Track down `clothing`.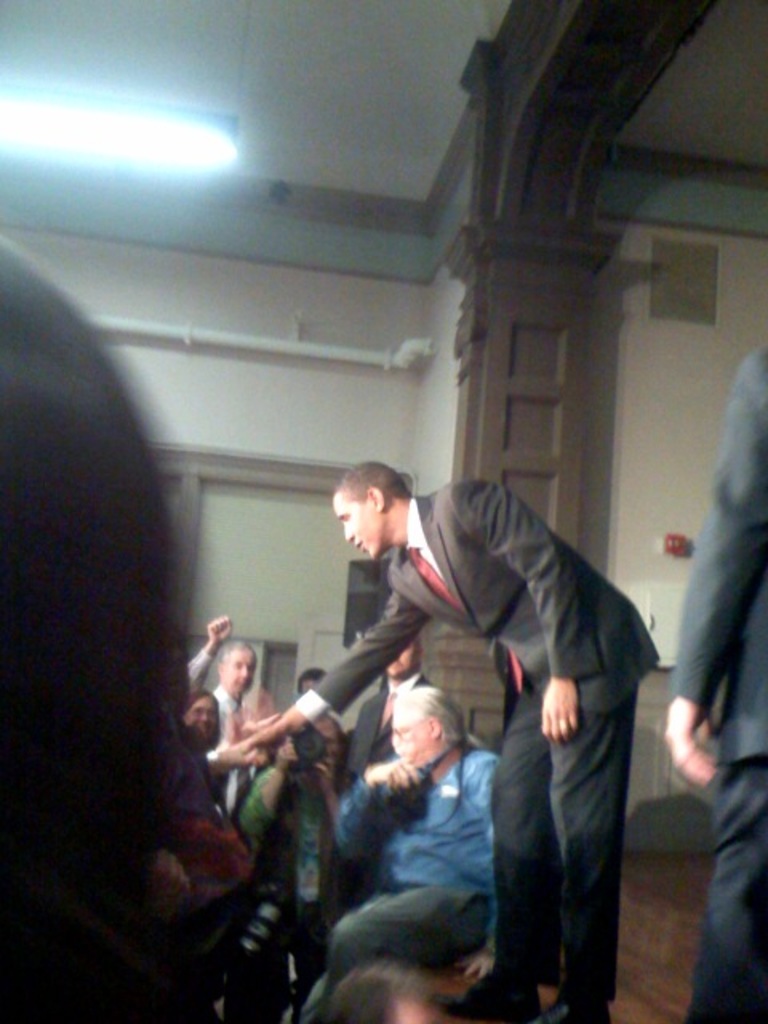
Tracked to region(323, 739, 496, 1002).
